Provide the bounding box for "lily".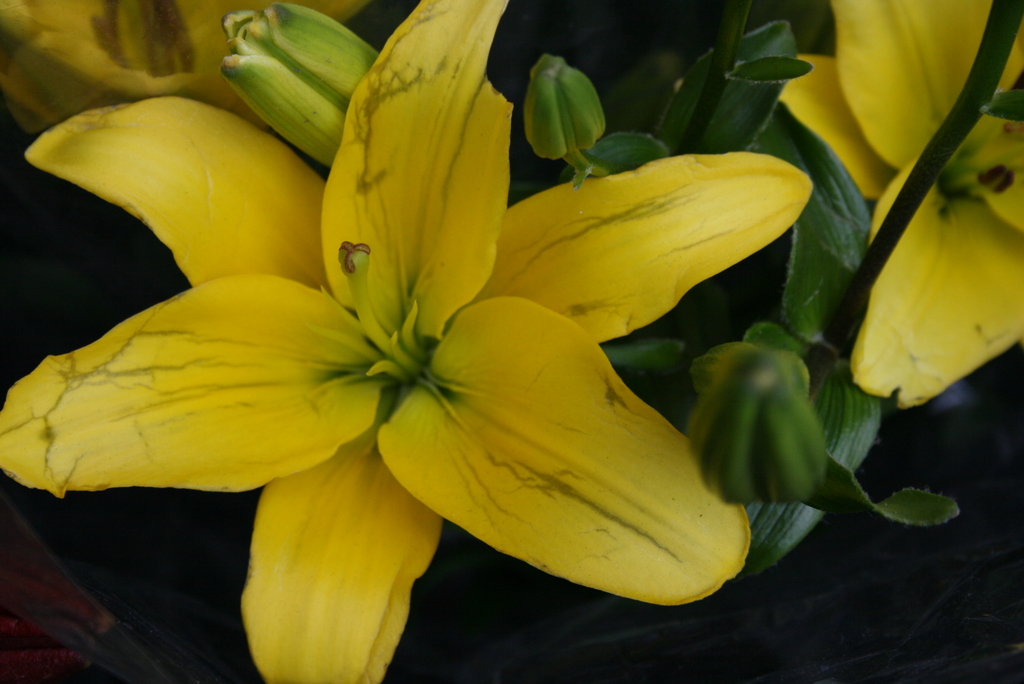
[left=4, top=0, right=373, bottom=136].
